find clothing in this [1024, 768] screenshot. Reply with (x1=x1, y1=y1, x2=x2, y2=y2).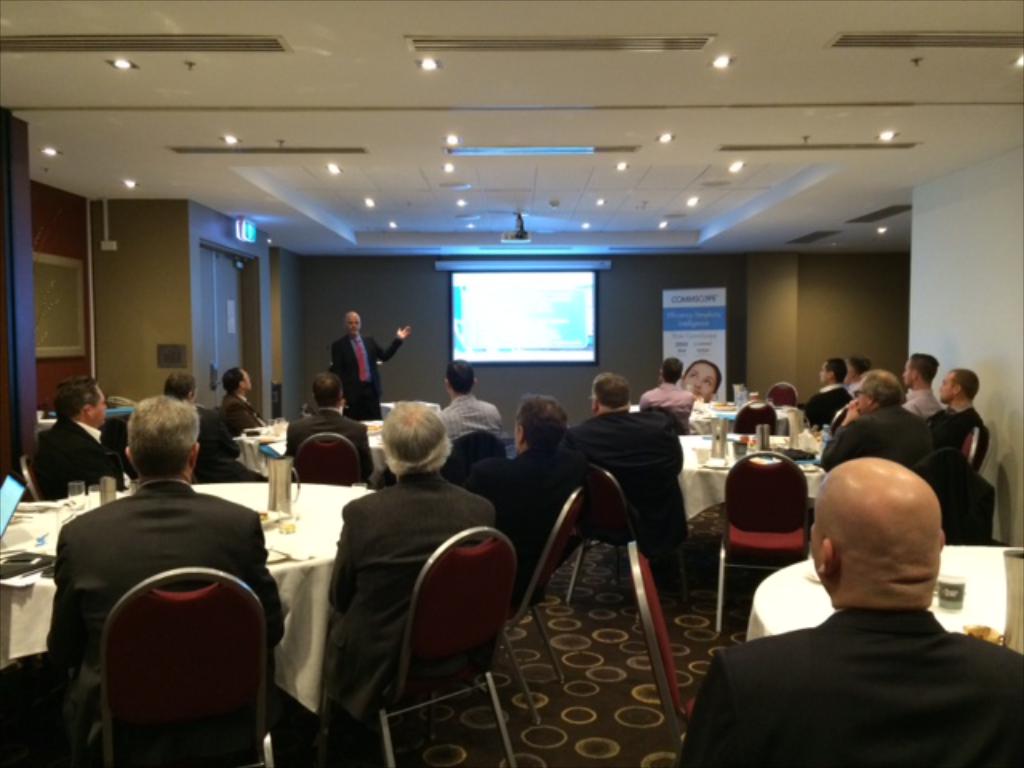
(x1=432, y1=395, x2=522, y2=454).
